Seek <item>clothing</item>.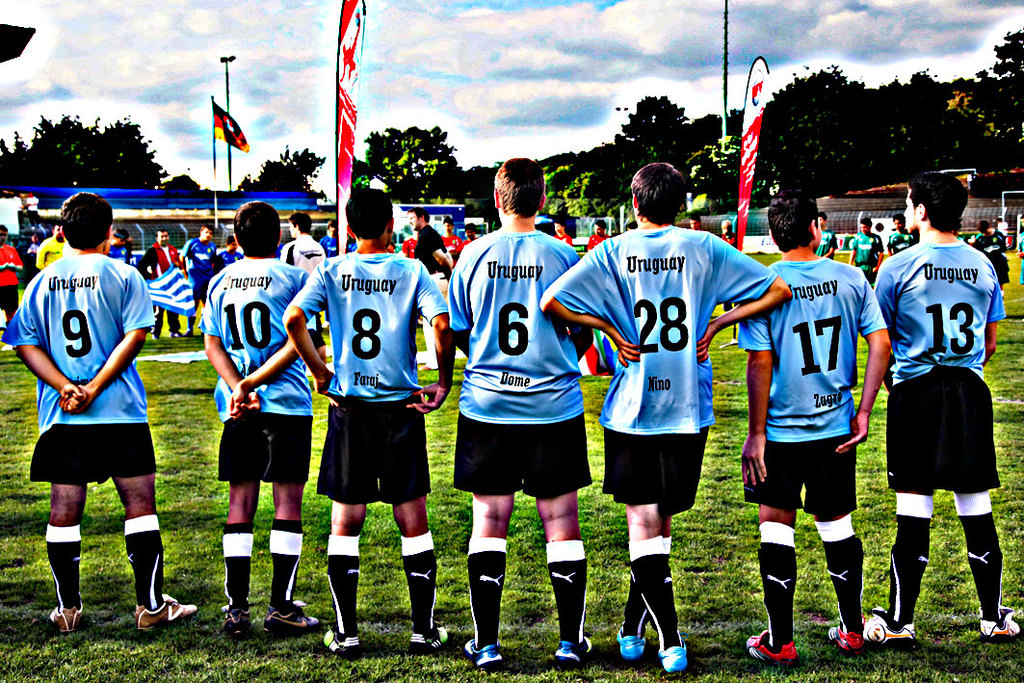
<box>13,250,159,485</box>.
